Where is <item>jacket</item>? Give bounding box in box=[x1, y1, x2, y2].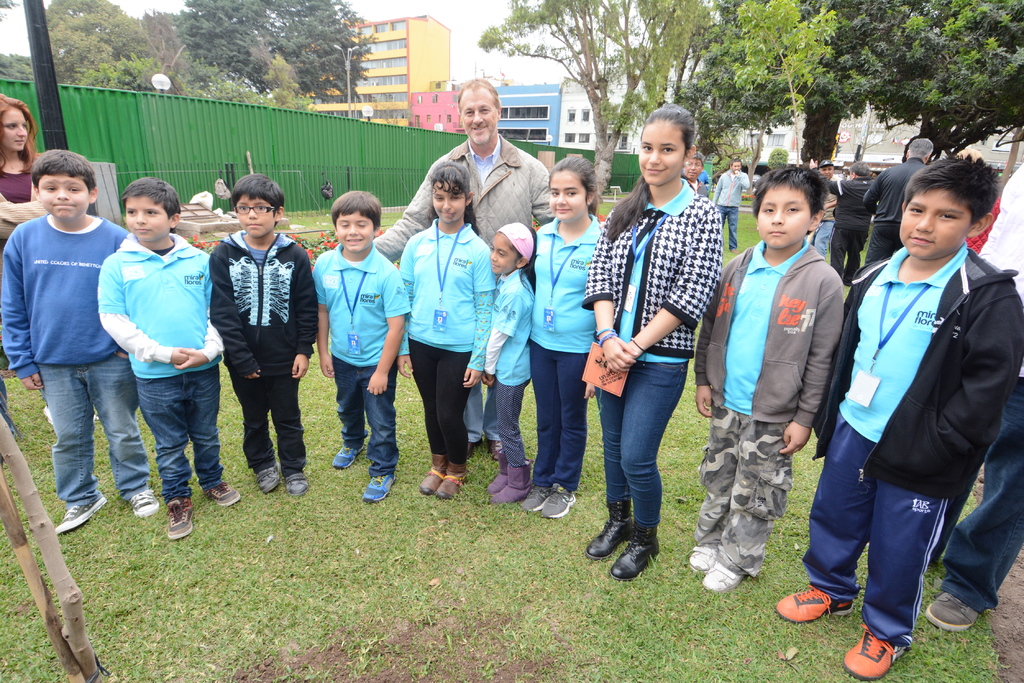
box=[806, 252, 1023, 511].
